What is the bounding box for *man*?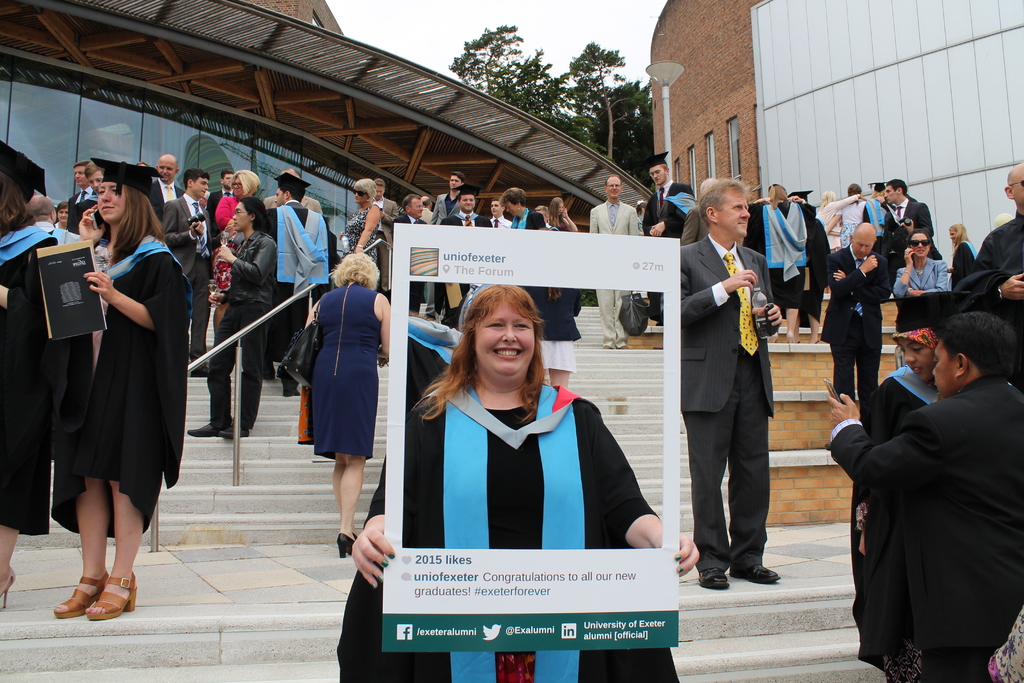
<box>824,311,1023,682</box>.
